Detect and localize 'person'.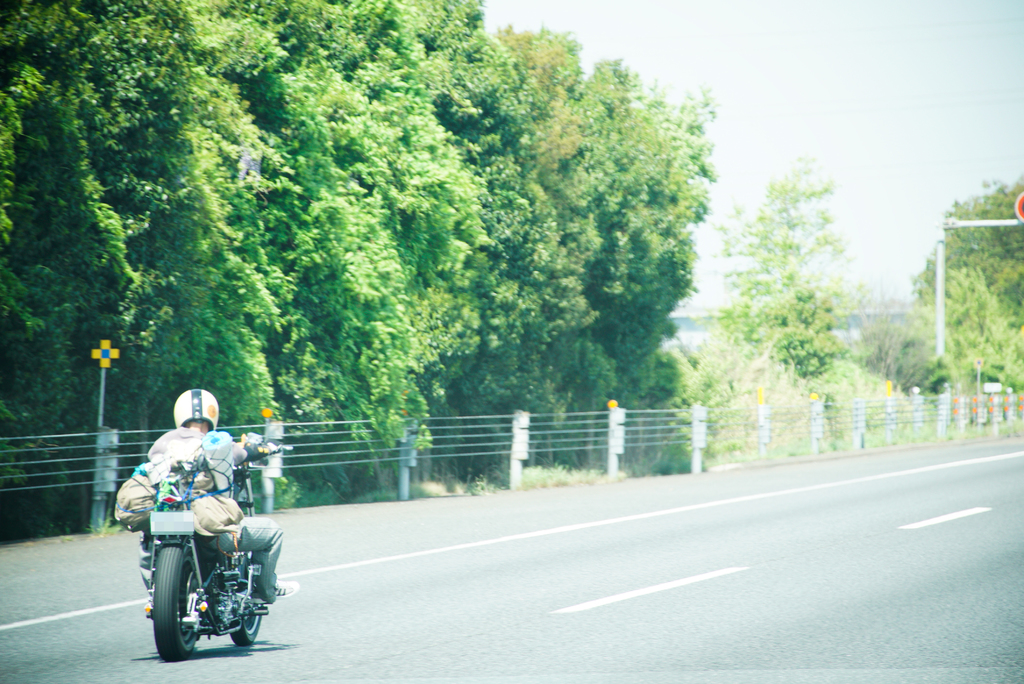
Localized at bbox=[132, 375, 280, 661].
